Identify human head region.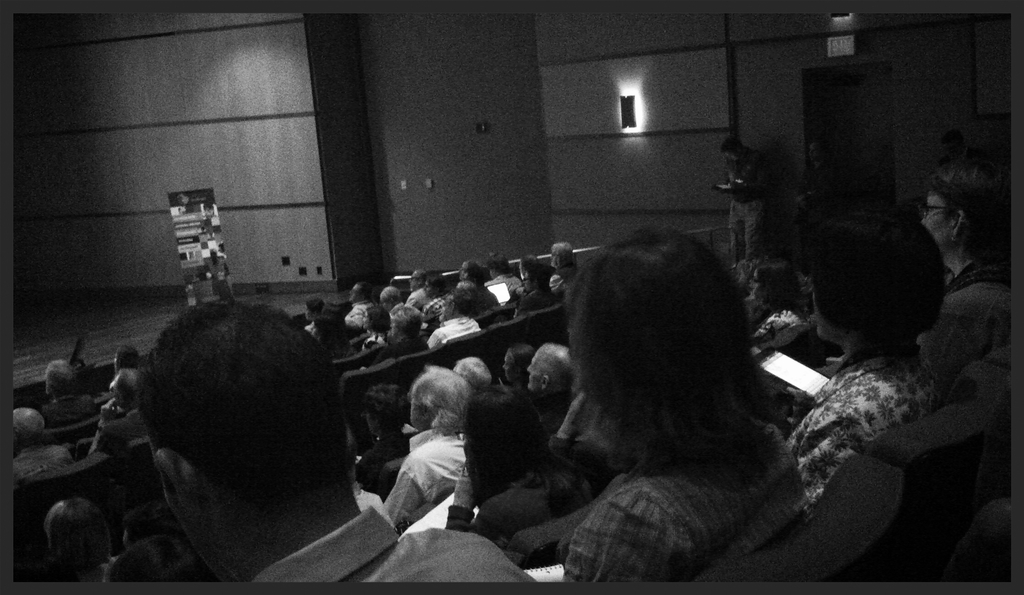
Region: BBox(8, 407, 43, 447).
